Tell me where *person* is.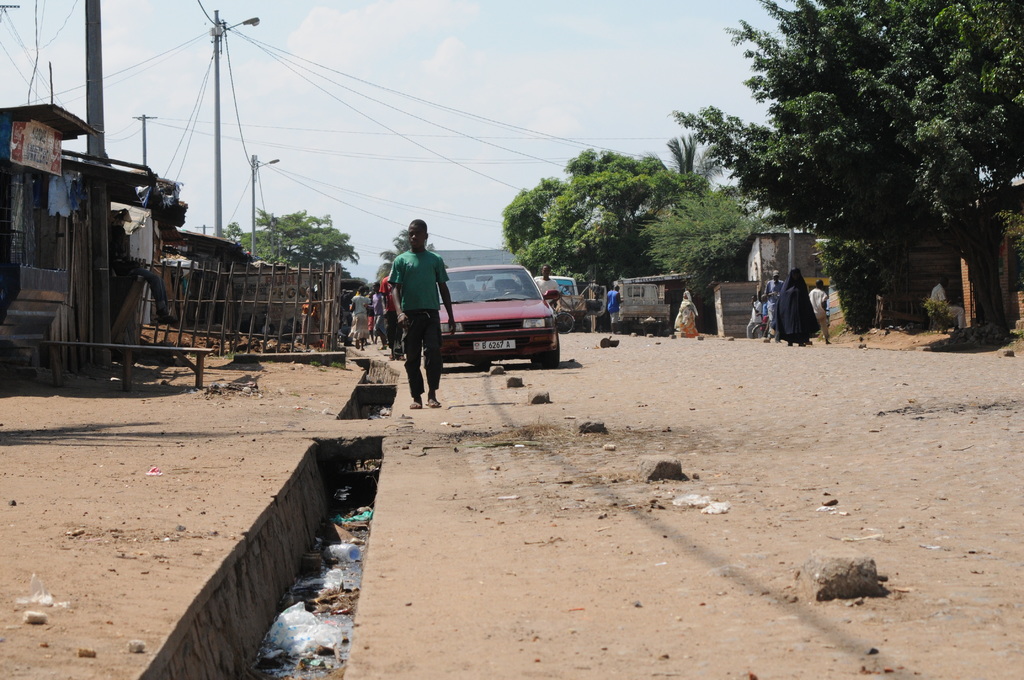
*person* is at rect(608, 287, 627, 332).
